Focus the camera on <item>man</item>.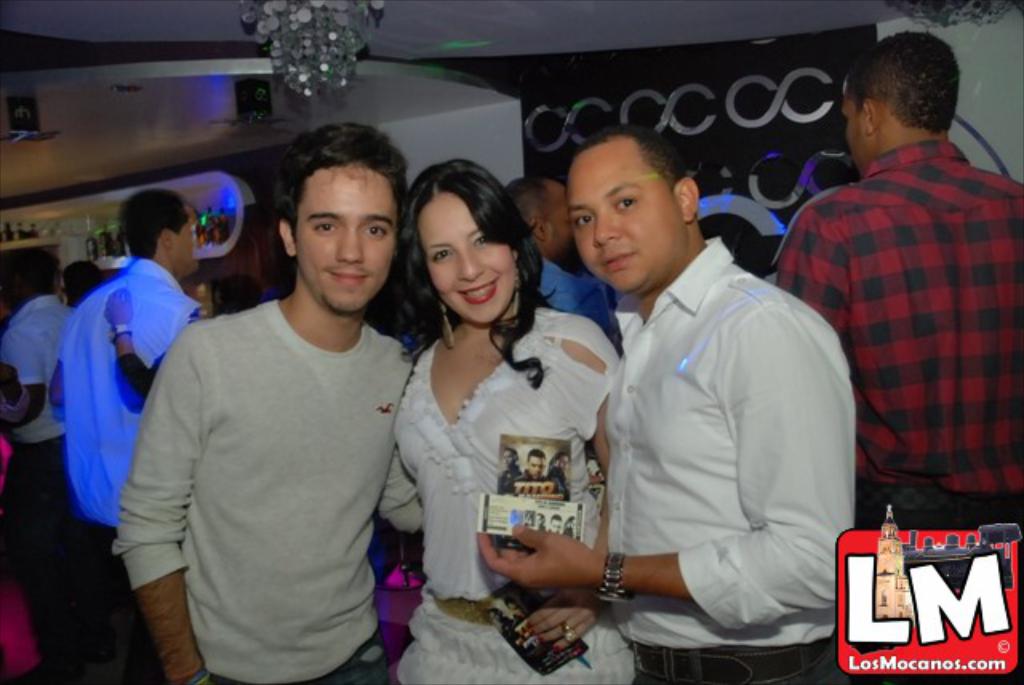
Focus region: pyautogui.locateOnScreen(542, 451, 562, 491).
